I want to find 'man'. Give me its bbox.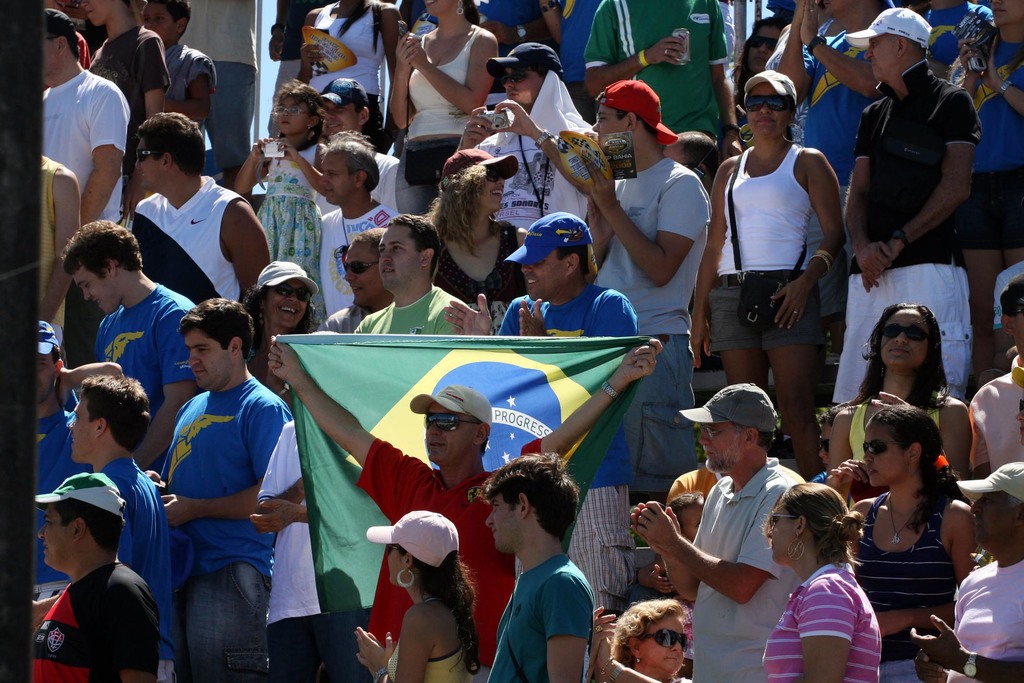
[123,281,303,670].
